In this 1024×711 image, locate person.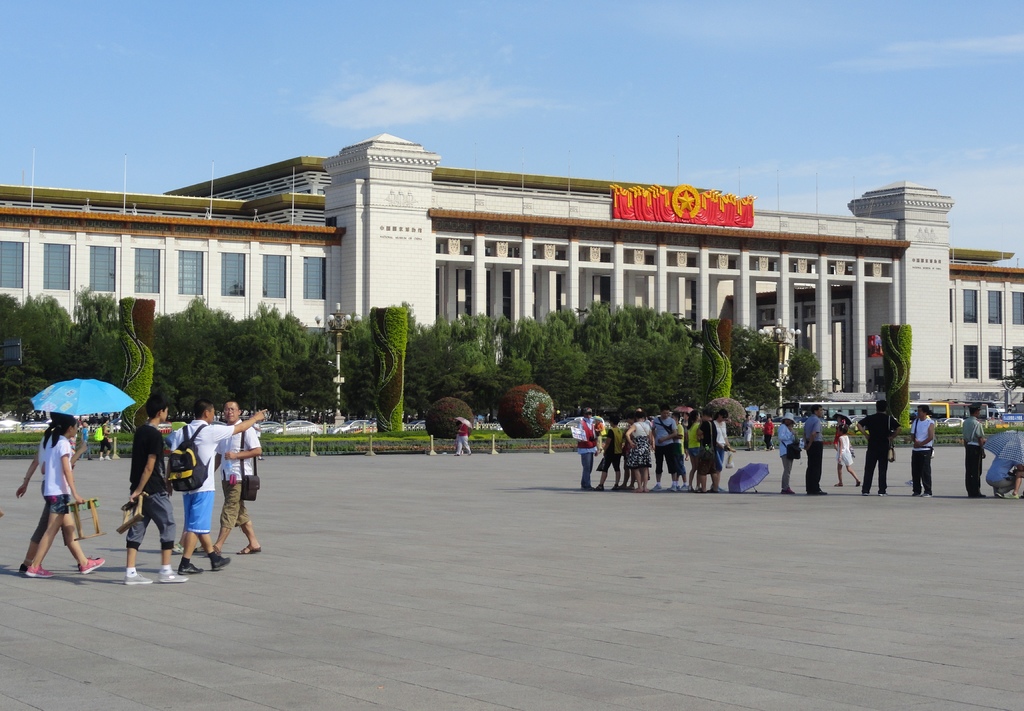
Bounding box: [left=831, top=417, right=849, bottom=452].
